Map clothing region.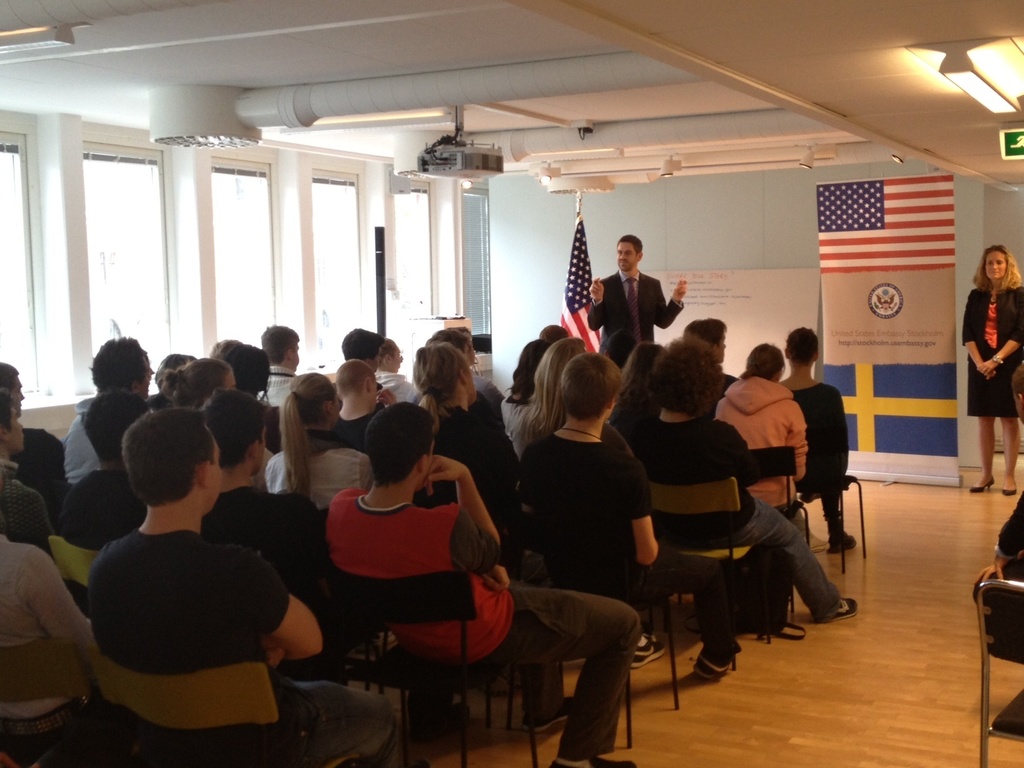
Mapped to [416,371,504,403].
